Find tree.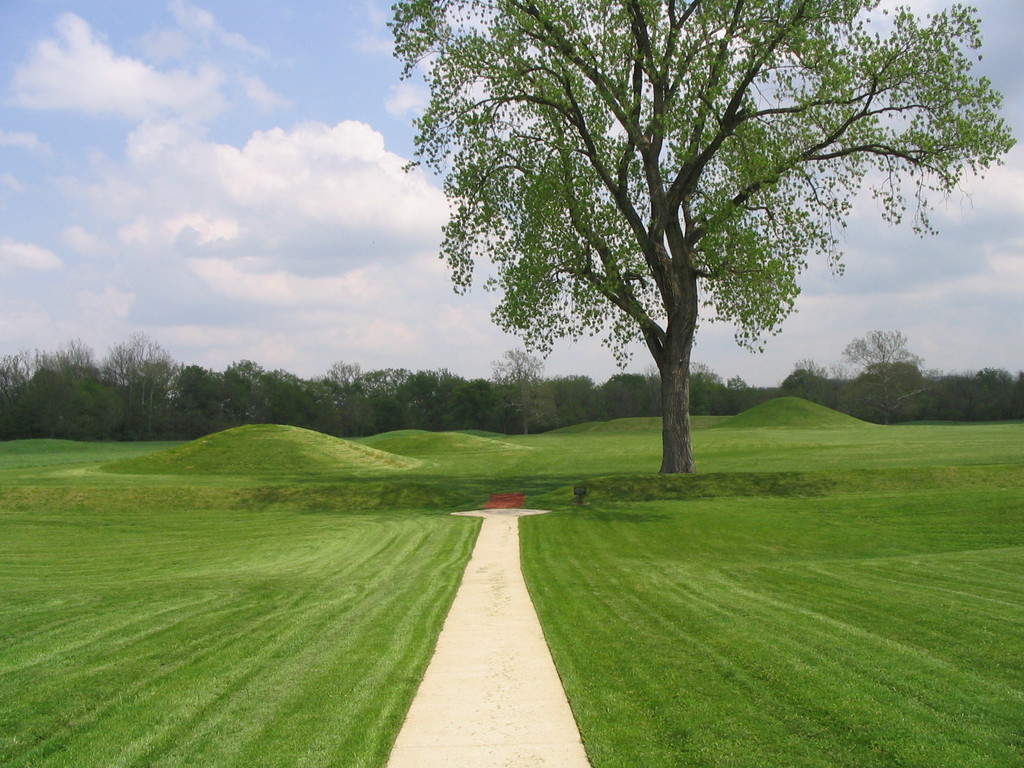
detection(388, 0, 1023, 457).
